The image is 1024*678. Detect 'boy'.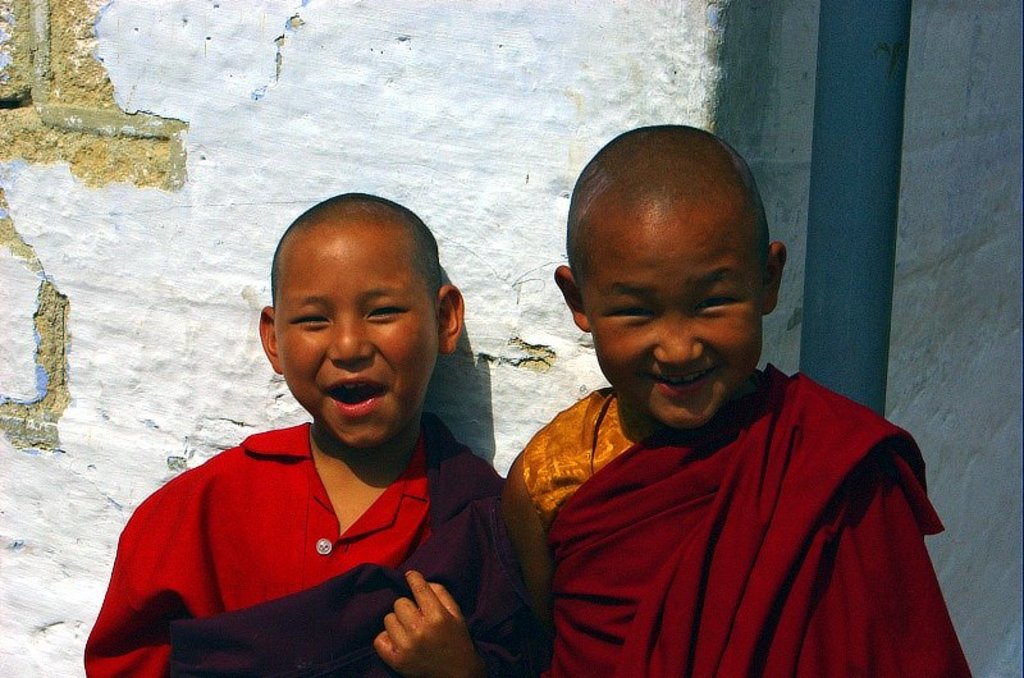
Detection: [499,123,934,668].
